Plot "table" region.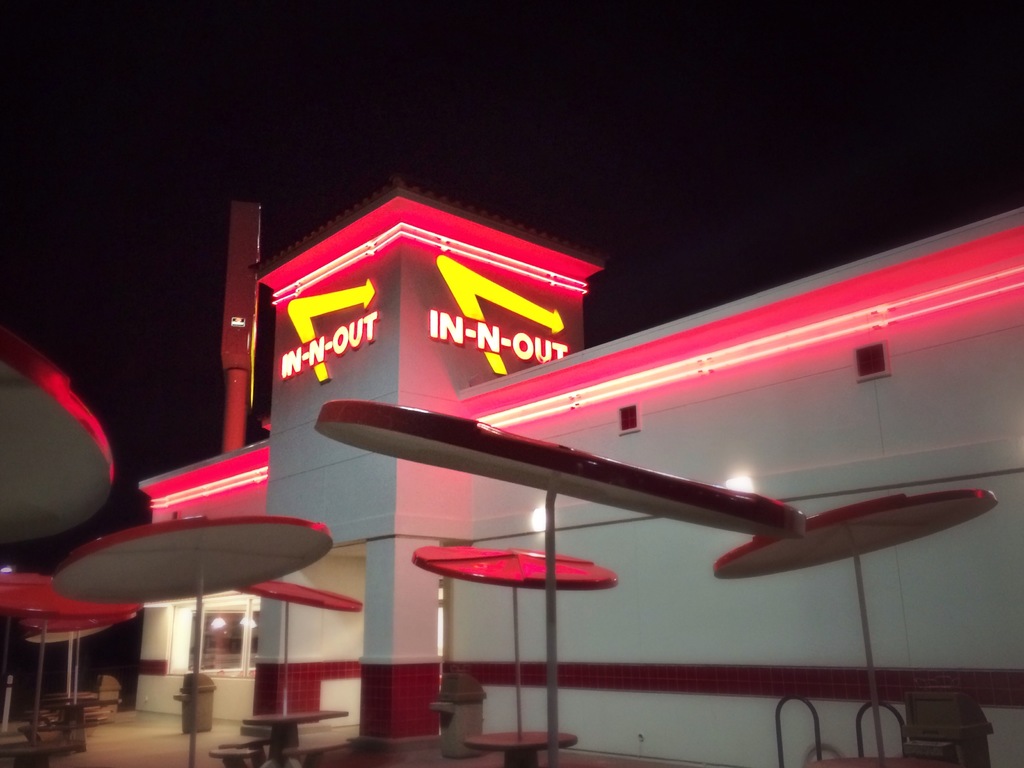
Plotted at BBox(0, 572, 153, 767).
